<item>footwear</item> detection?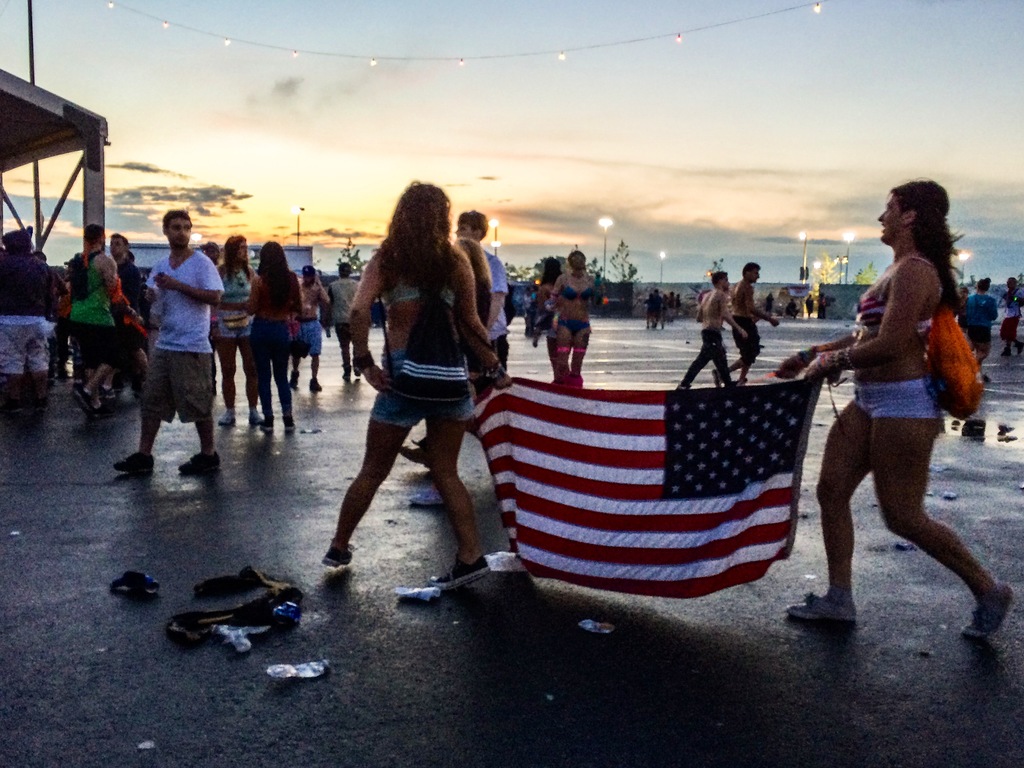
crop(1002, 349, 1011, 356)
